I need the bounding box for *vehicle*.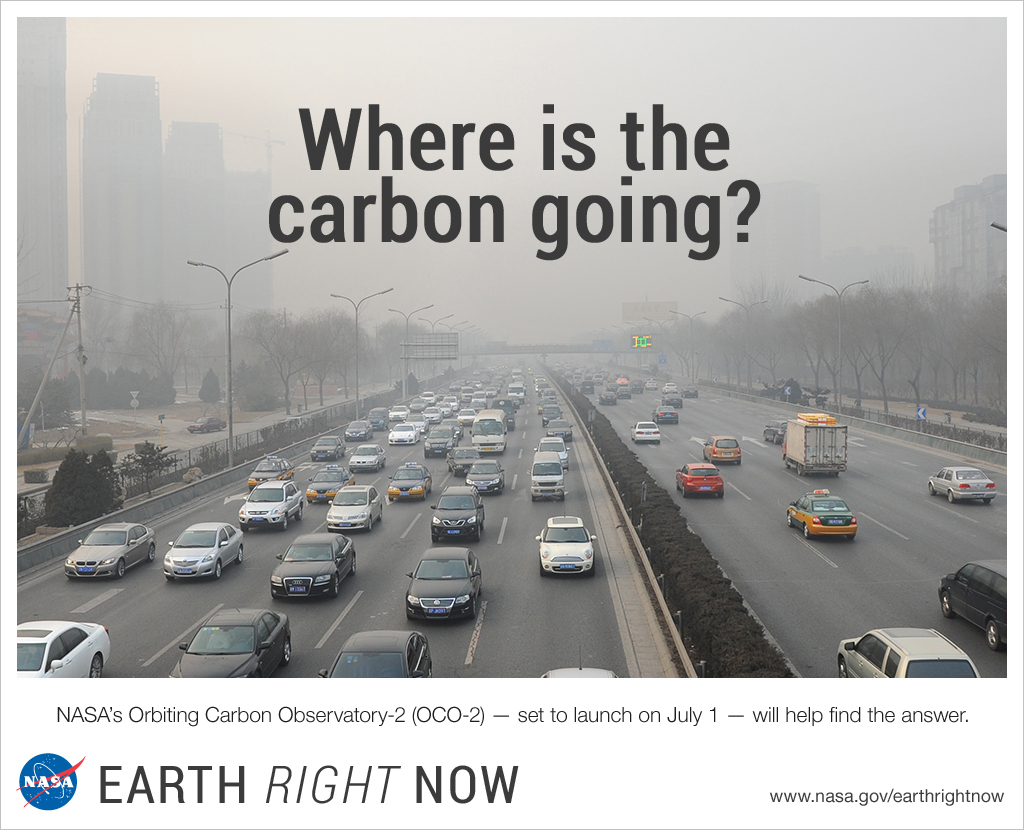
Here it is: (x1=168, y1=610, x2=297, y2=680).
